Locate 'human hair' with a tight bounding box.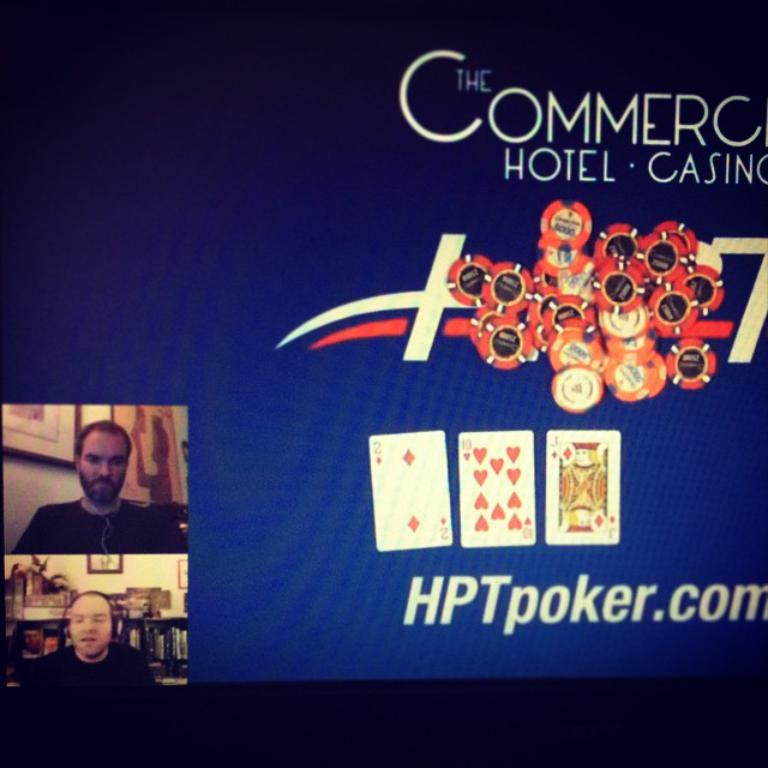
73/419/143/452.
